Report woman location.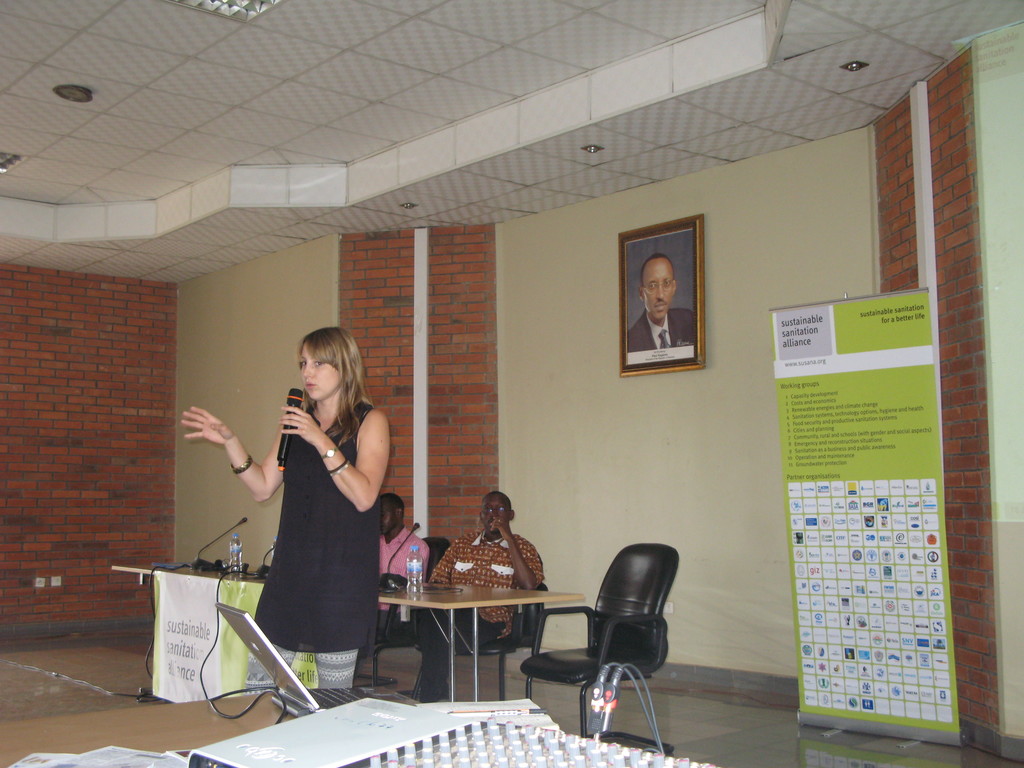
Report: x1=216 y1=326 x2=387 y2=700.
